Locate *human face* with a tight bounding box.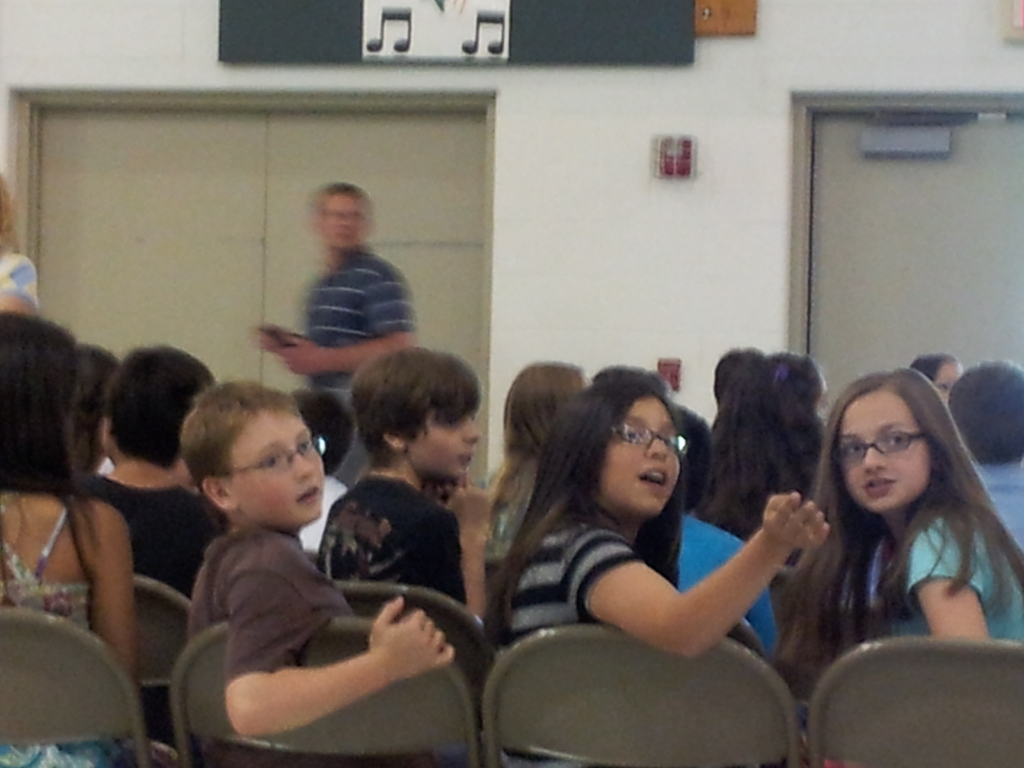
230, 406, 333, 529.
